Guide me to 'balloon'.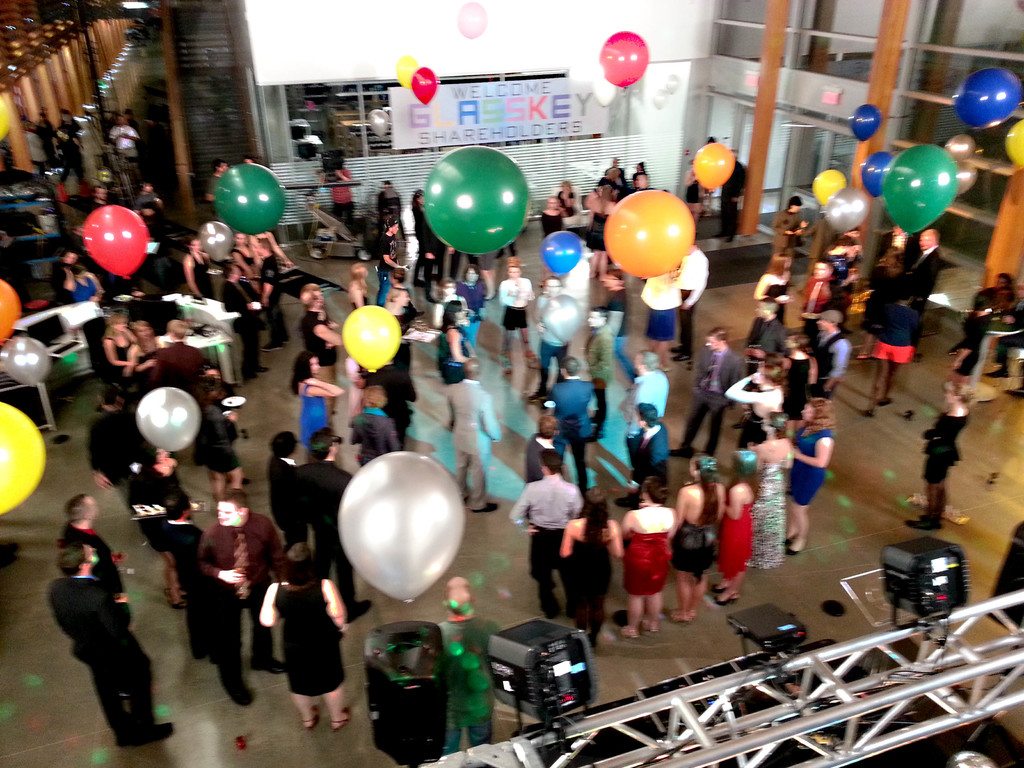
Guidance: 411,63,441,108.
